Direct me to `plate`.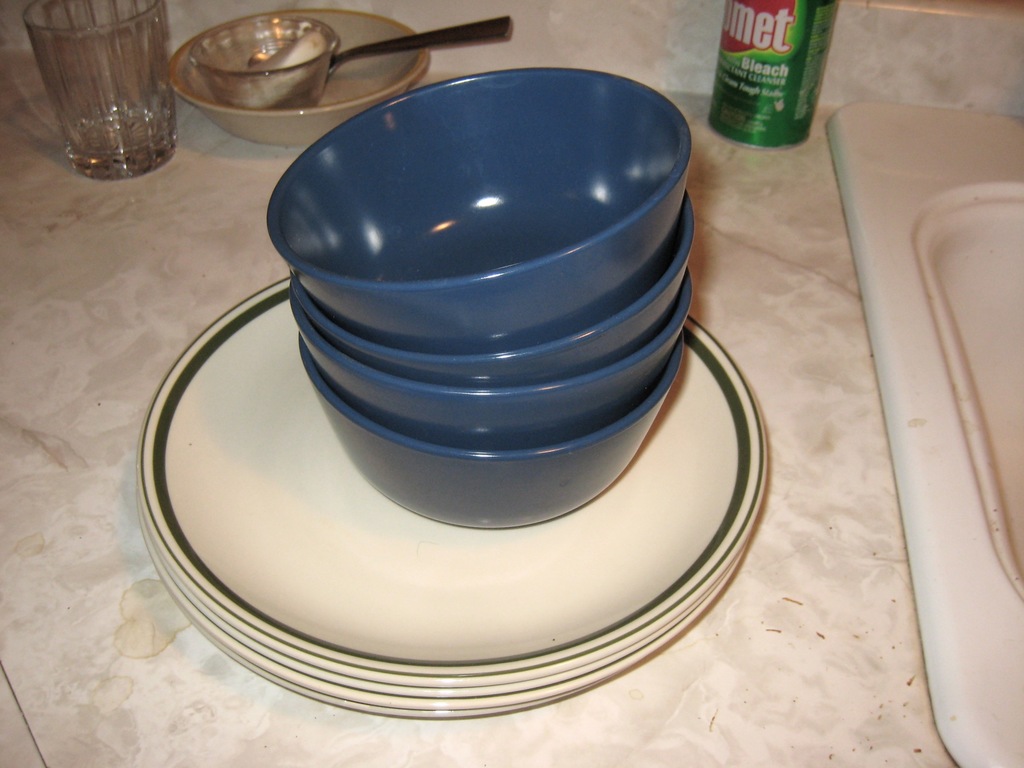
Direction: x1=141, y1=490, x2=746, y2=710.
